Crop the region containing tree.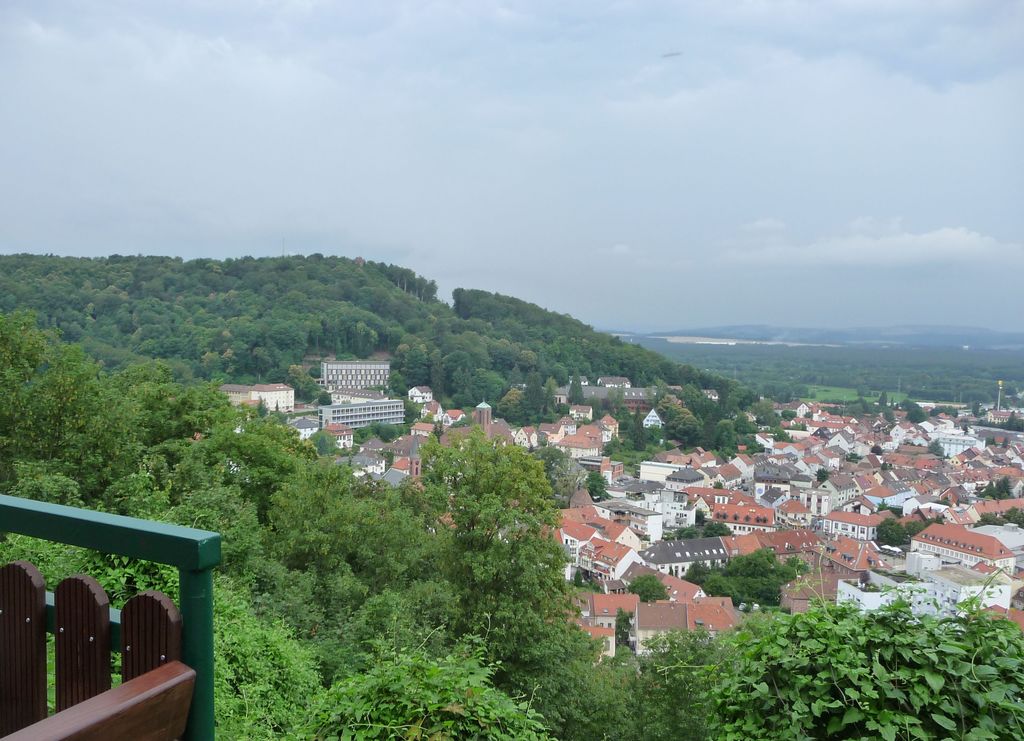
Crop region: [x1=1003, y1=476, x2=1011, y2=496].
